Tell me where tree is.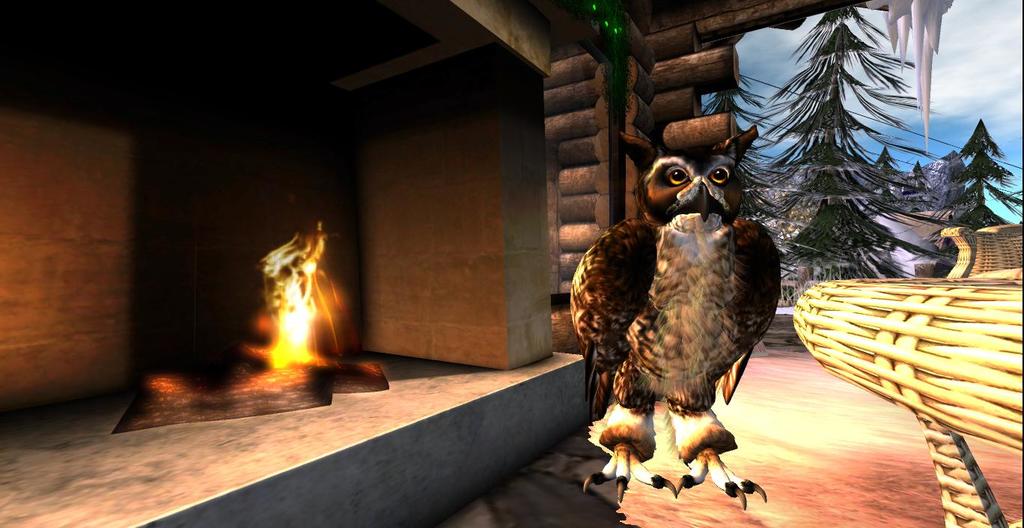
tree is at 948:113:1023:232.
